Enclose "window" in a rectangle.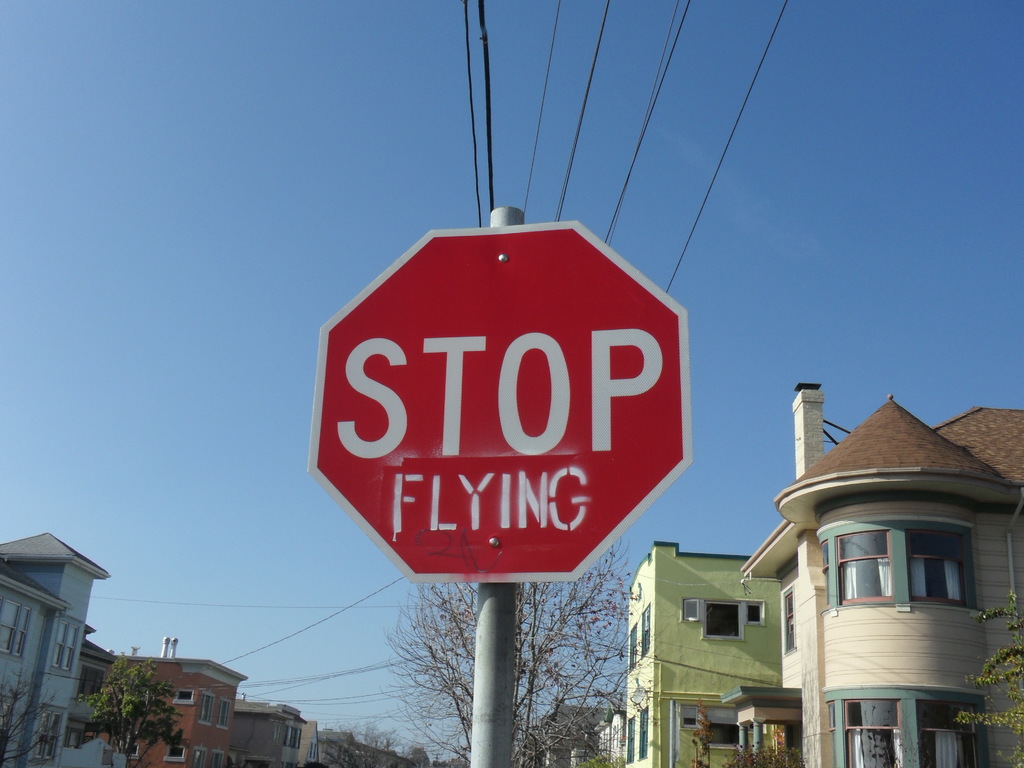
{"x1": 918, "y1": 694, "x2": 980, "y2": 767}.
